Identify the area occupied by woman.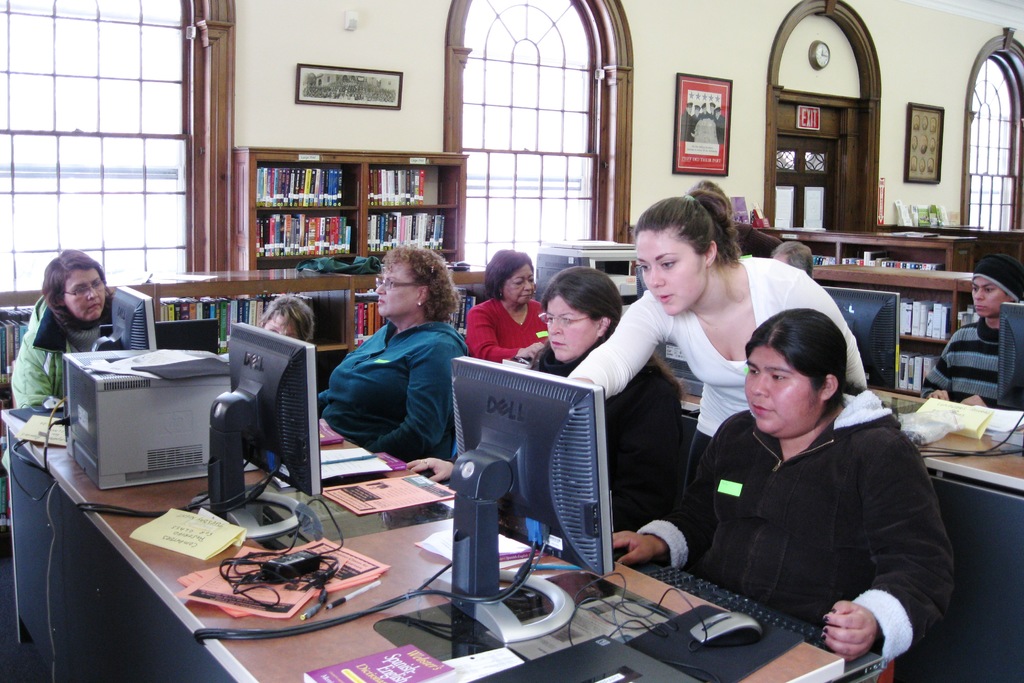
Area: <box>317,244,468,481</box>.
